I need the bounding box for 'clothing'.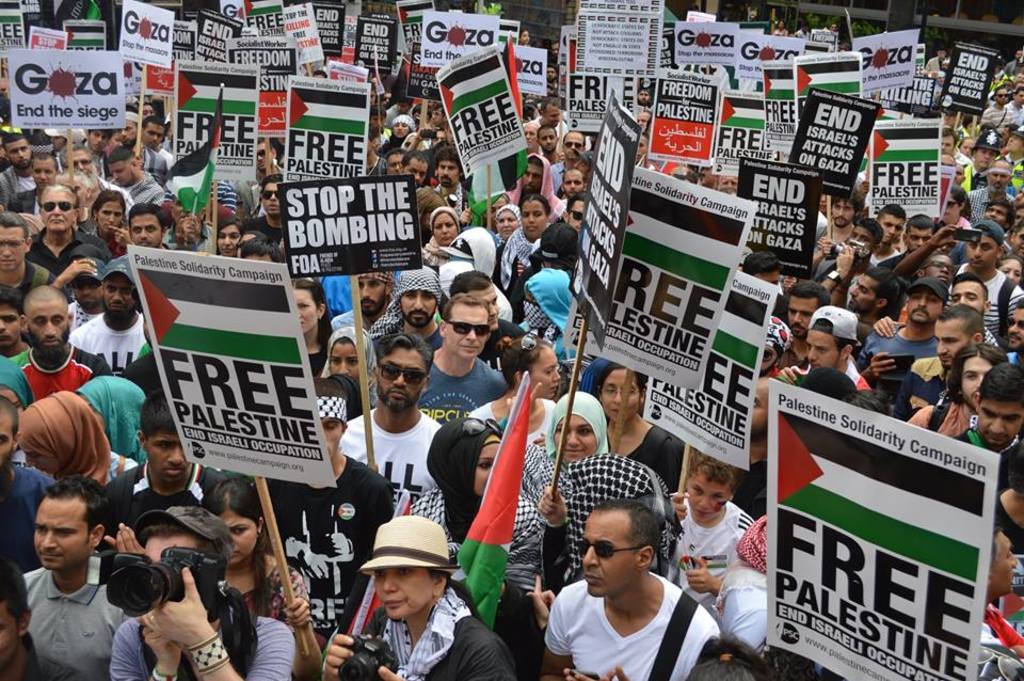
Here it is: [left=910, top=357, right=946, bottom=379].
